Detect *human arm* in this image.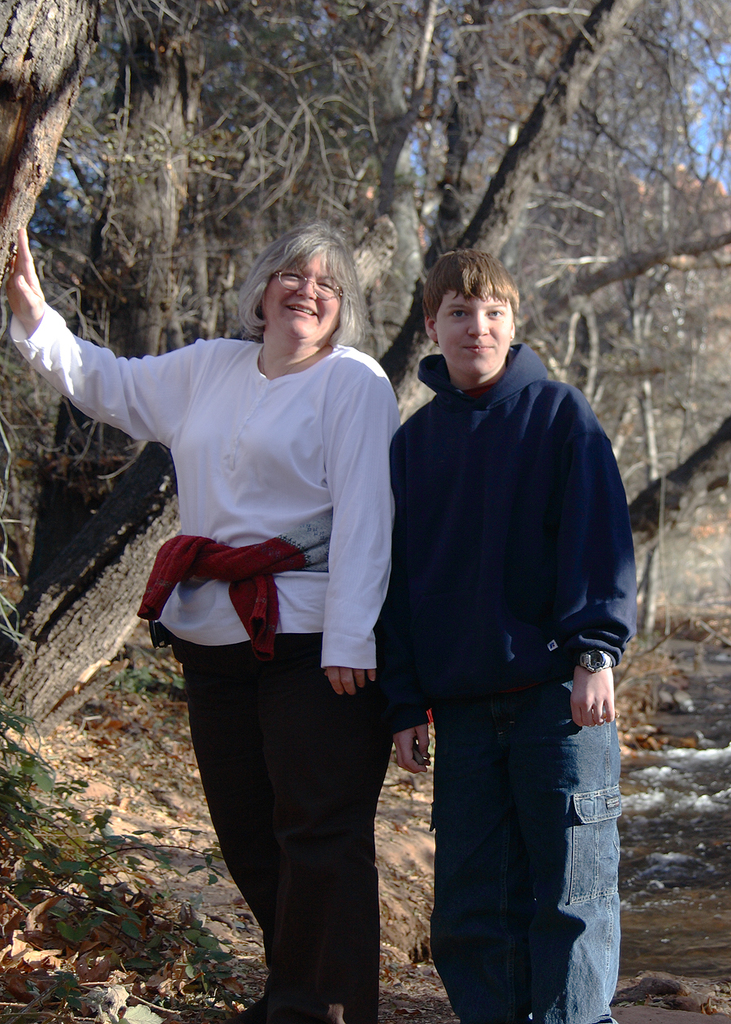
Detection: [x1=573, y1=397, x2=639, y2=730].
